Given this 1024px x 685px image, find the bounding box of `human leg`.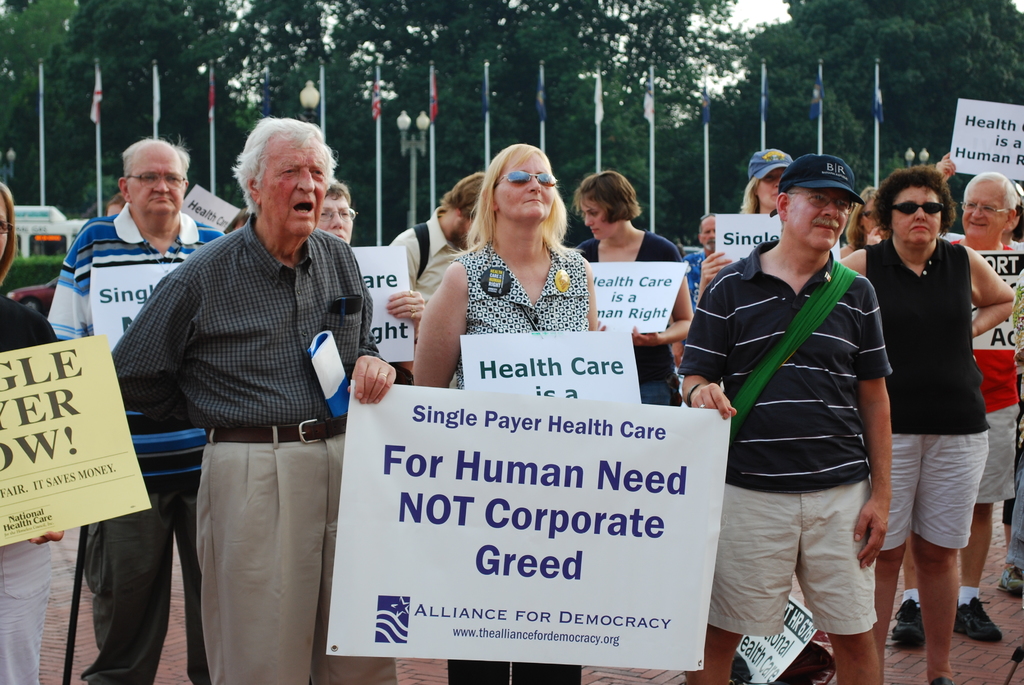
0, 533, 67, 684.
